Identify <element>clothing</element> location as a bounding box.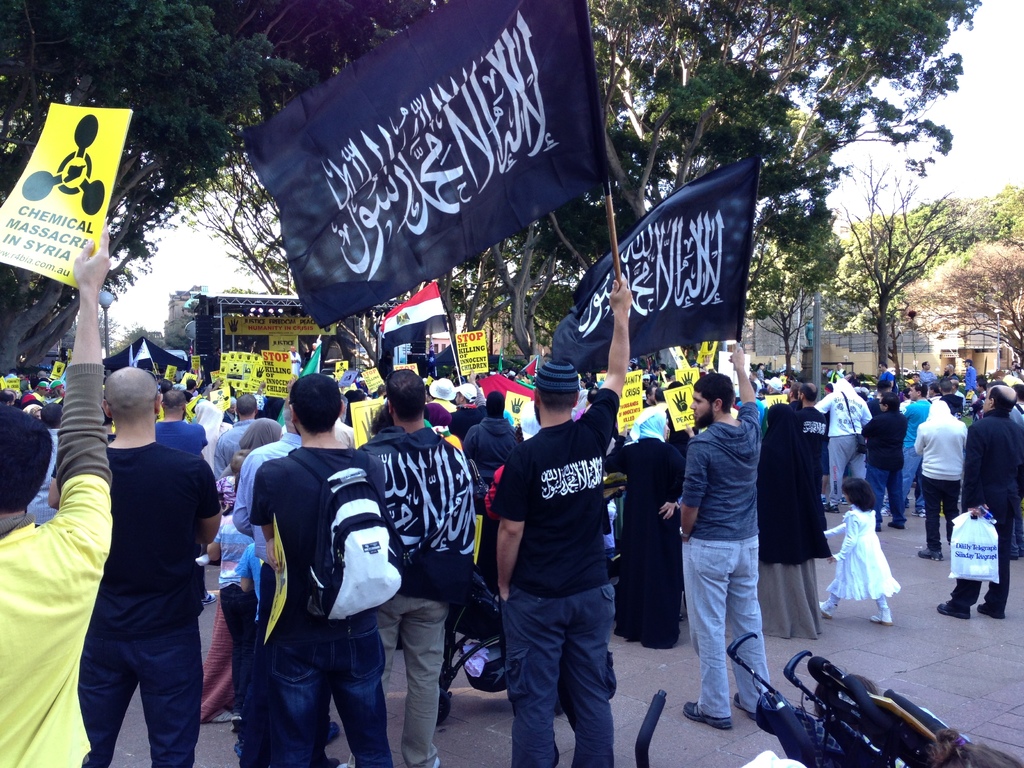
67, 376, 217, 755.
